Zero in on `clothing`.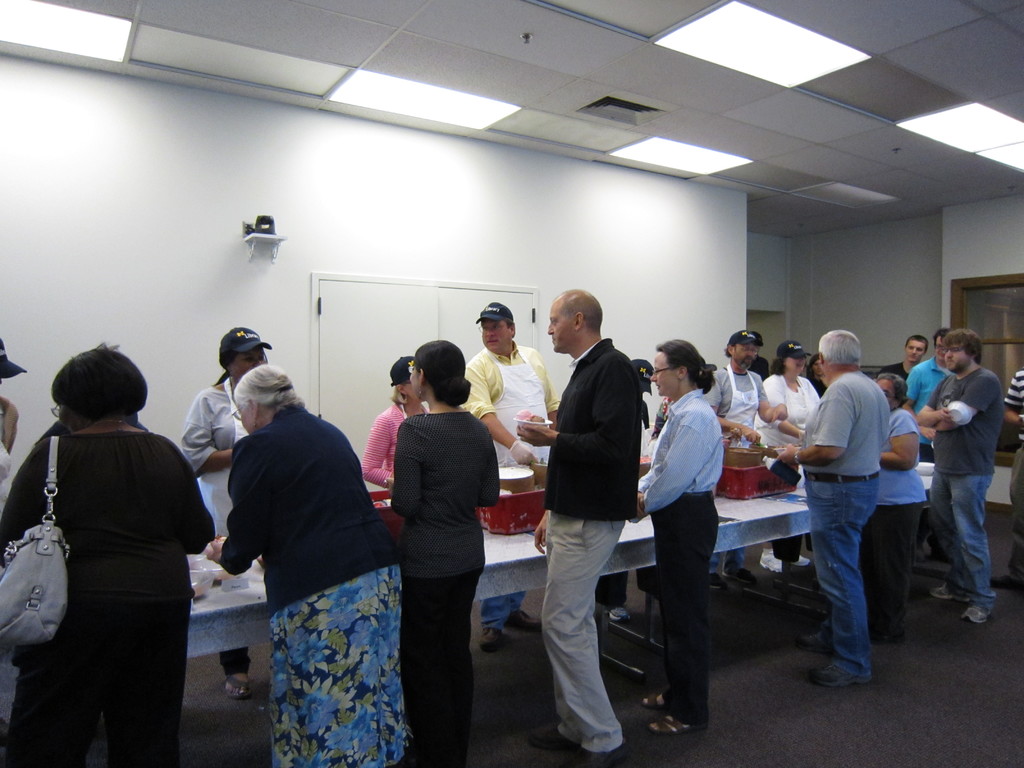
Zeroed in: {"x1": 384, "y1": 412, "x2": 506, "y2": 767}.
